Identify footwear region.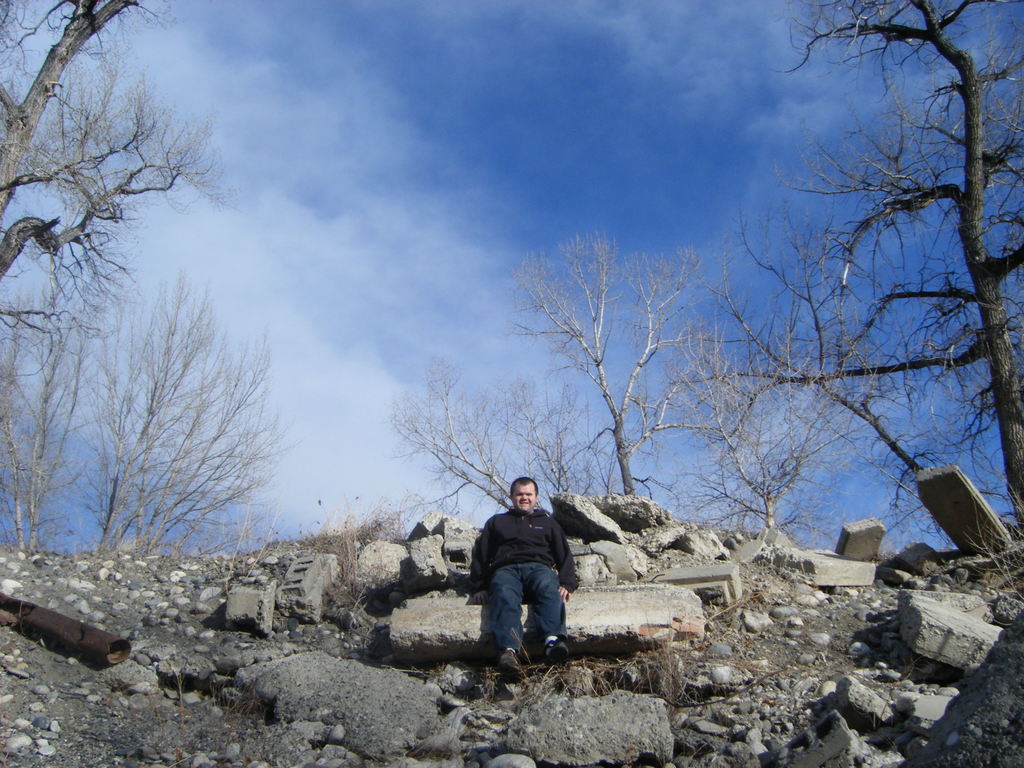
Region: crop(548, 643, 569, 663).
